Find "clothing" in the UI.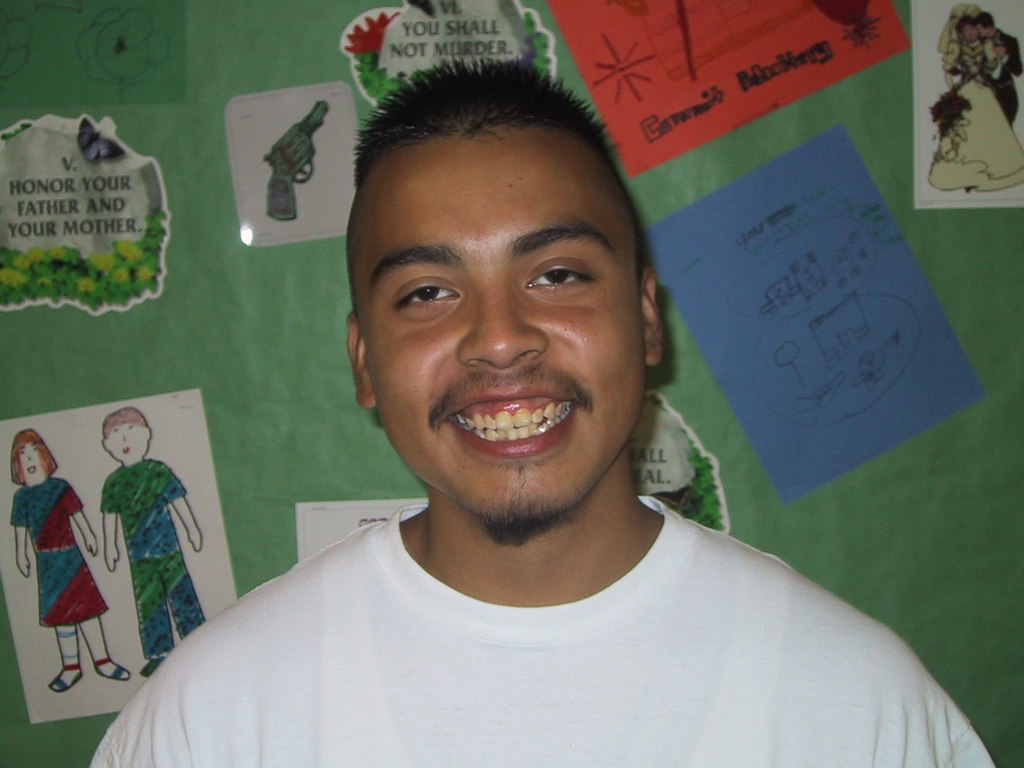
UI element at crop(77, 463, 1010, 740).
